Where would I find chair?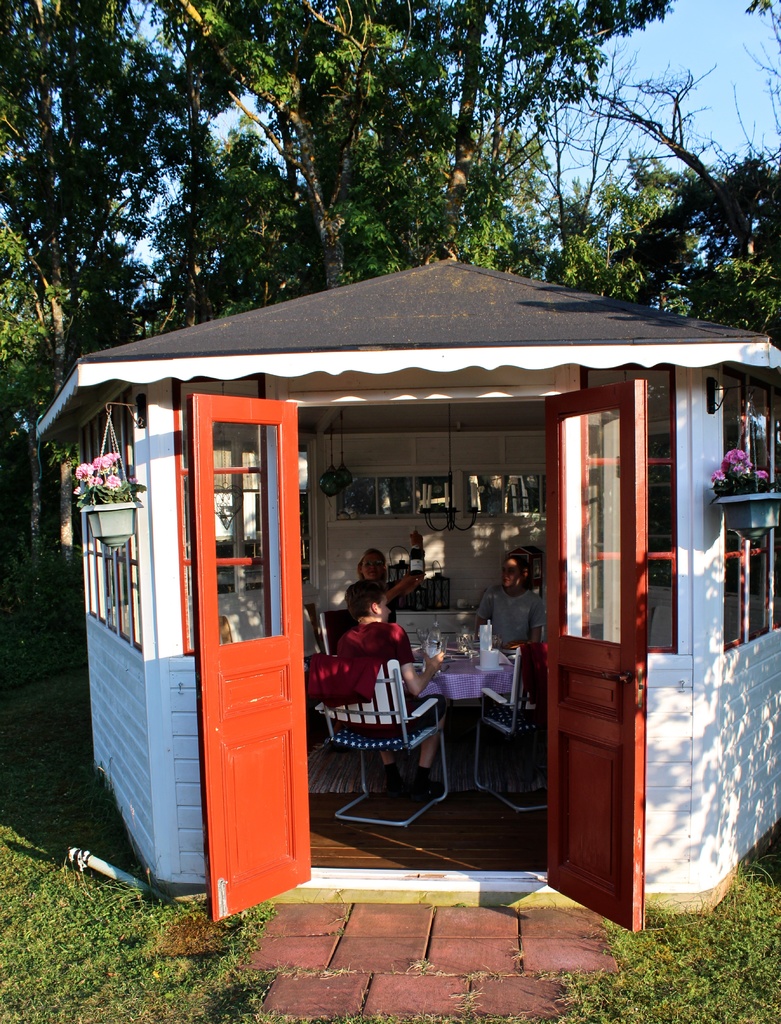
At rect(470, 638, 549, 813).
